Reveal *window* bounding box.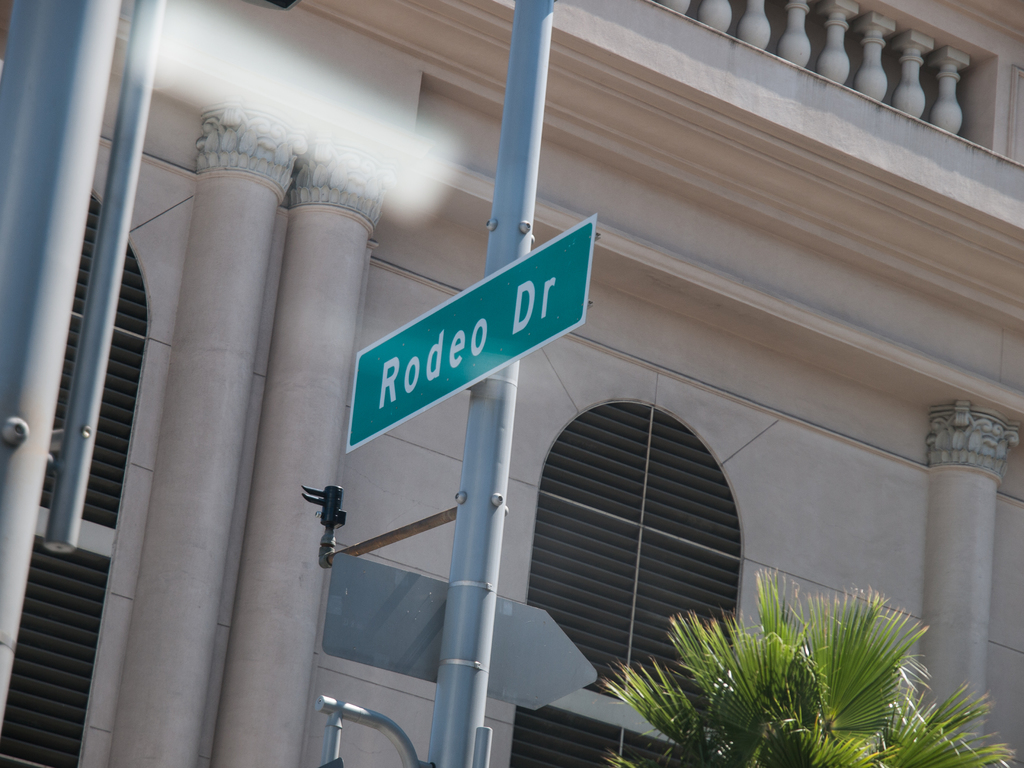
Revealed: {"left": 508, "top": 398, "right": 747, "bottom": 767}.
